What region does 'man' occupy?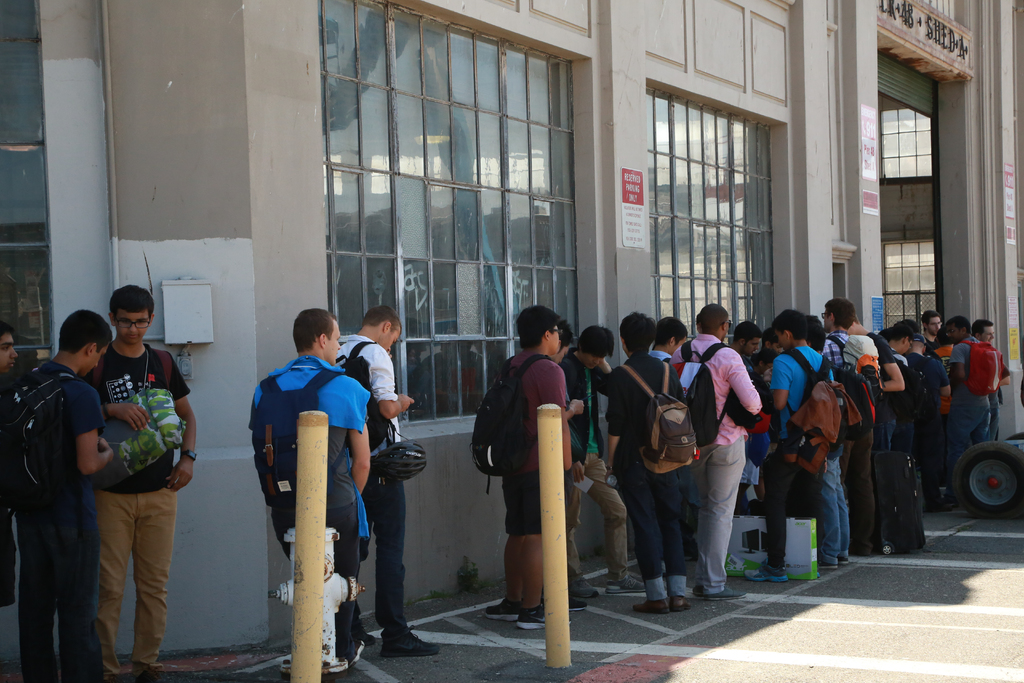
bbox=(924, 310, 942, 348).
